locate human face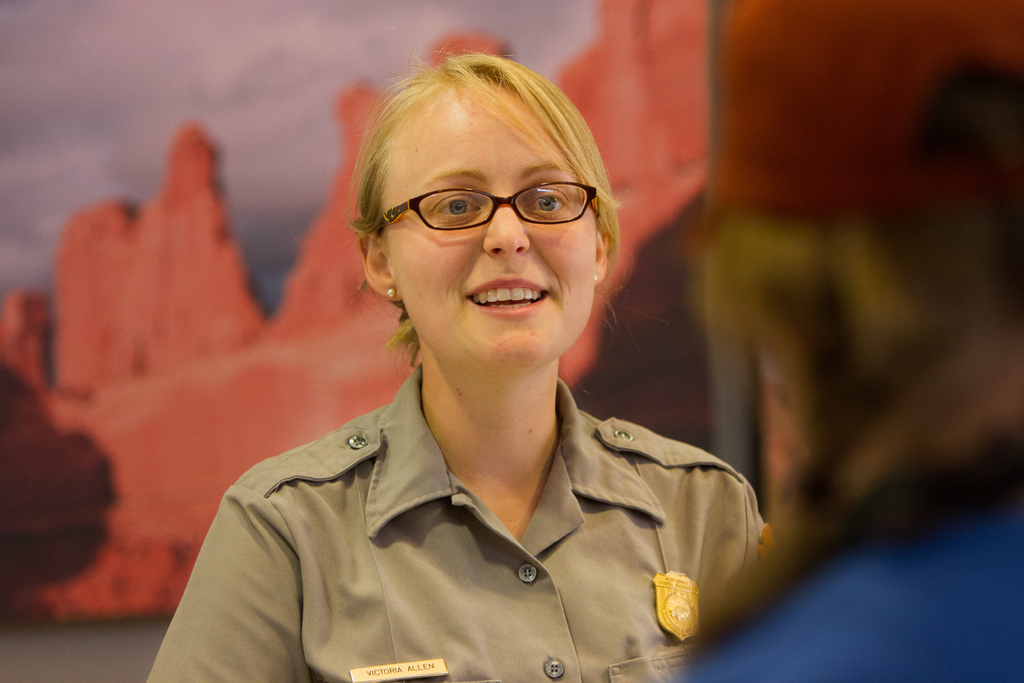
380, 83, 595, 368
